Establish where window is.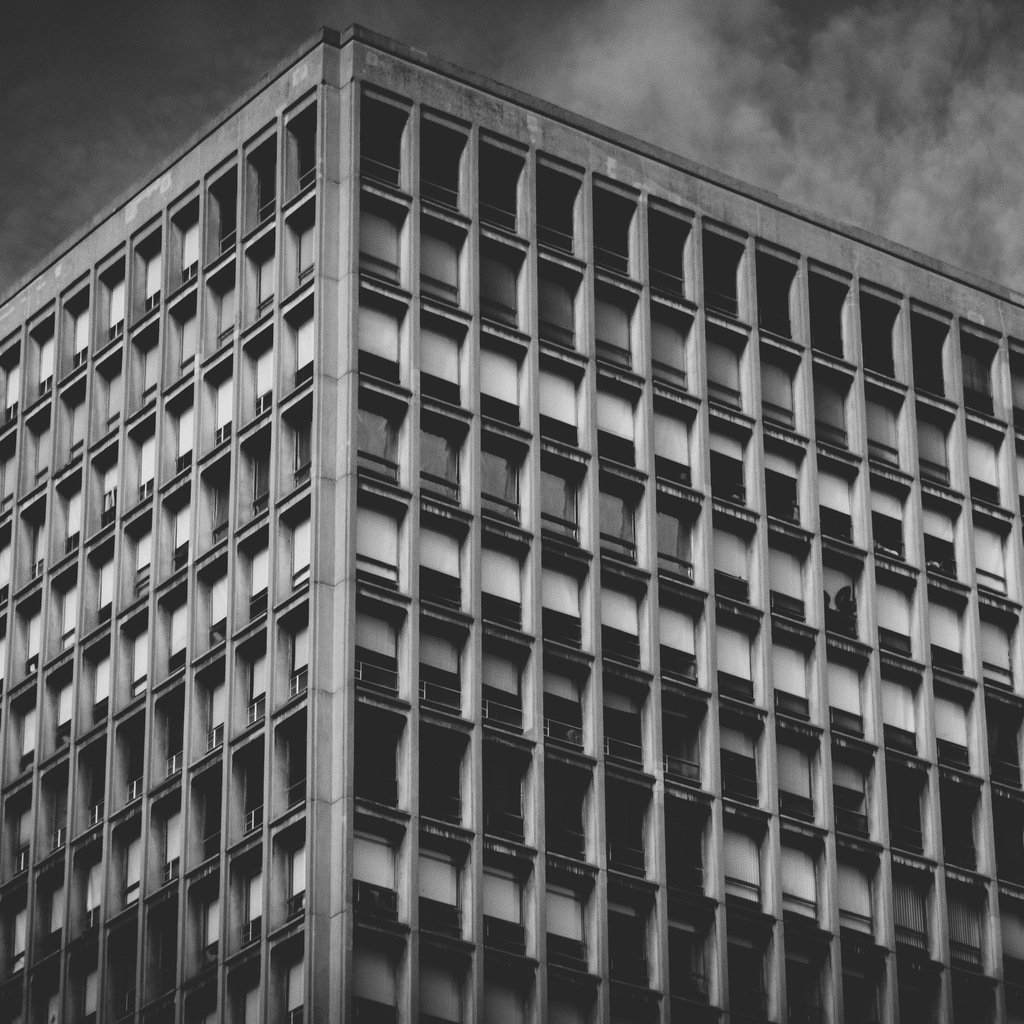
Established at <box>597,560,652,679</box>.
